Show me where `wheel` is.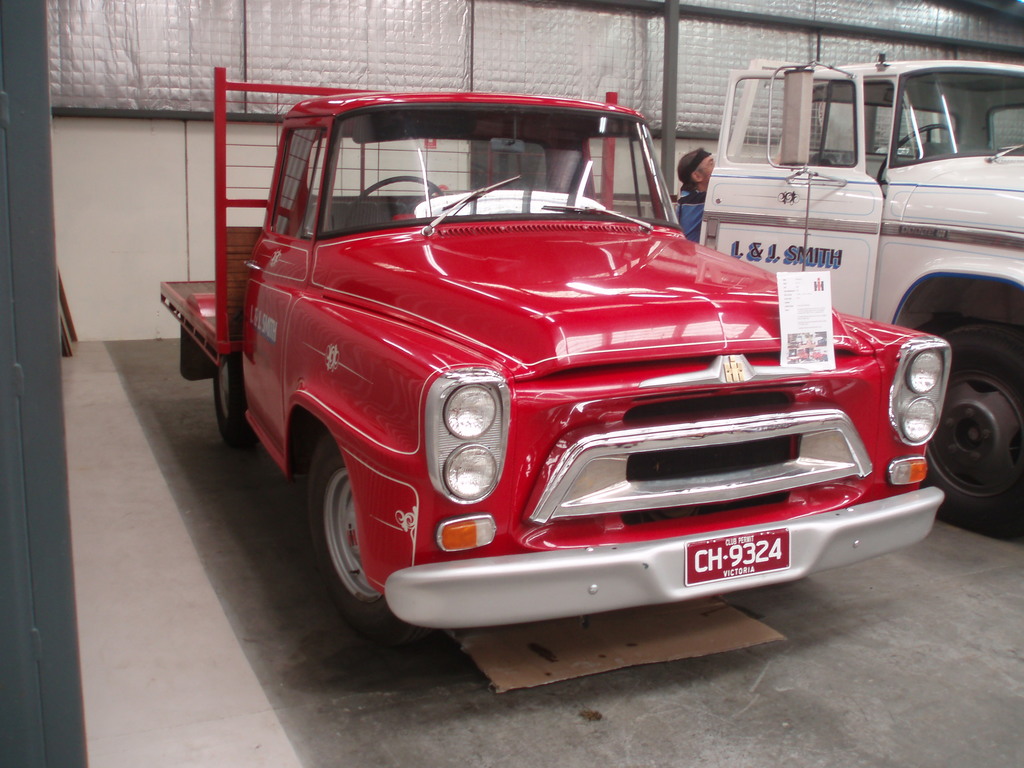
`wheel` is at (left=920, top=321, right=1023, bottom=541).
